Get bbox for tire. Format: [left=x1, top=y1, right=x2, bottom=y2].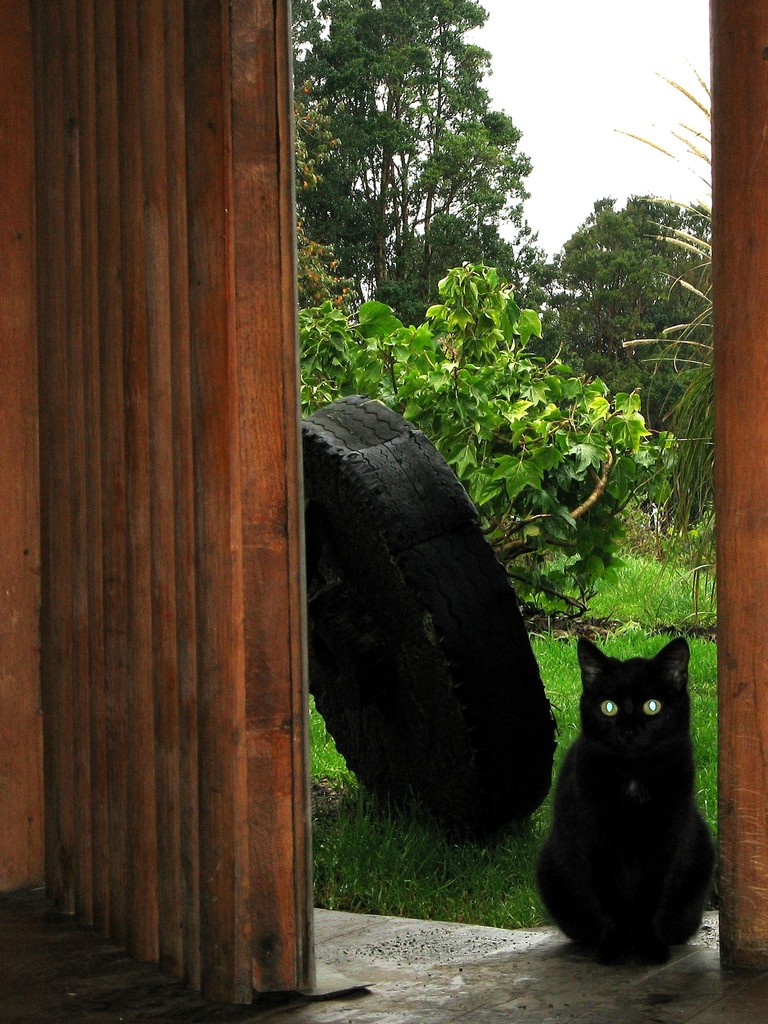
[left=299, top=388, right=572, bottom=845].
